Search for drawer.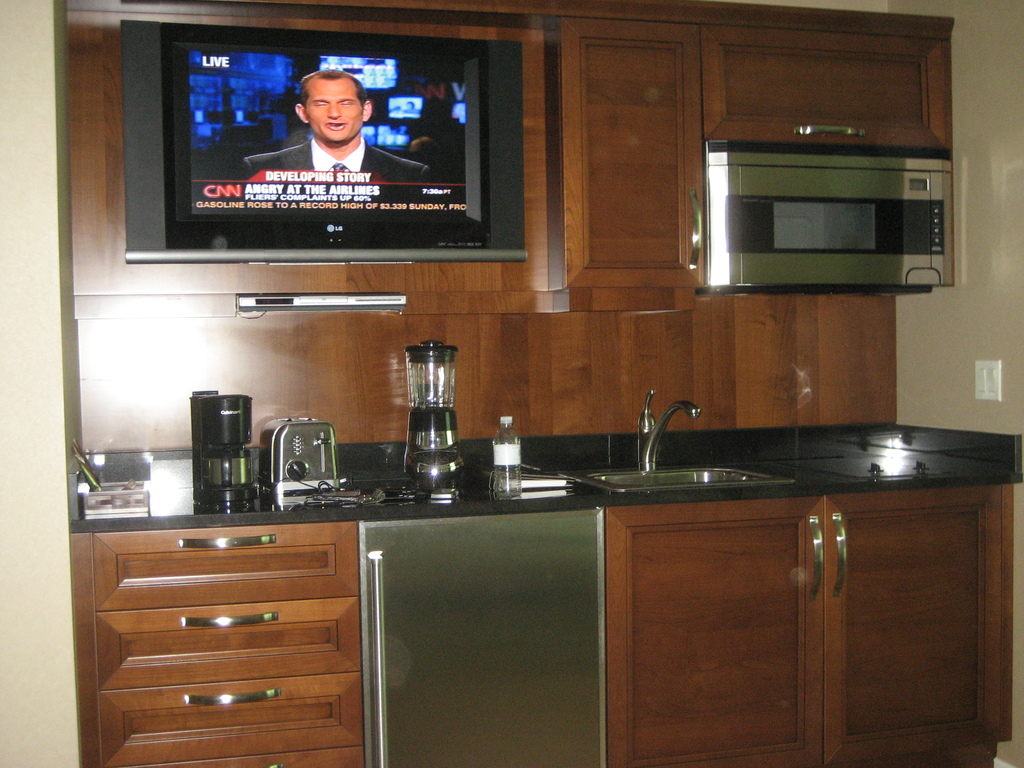
Found at 95 668 363 767.
